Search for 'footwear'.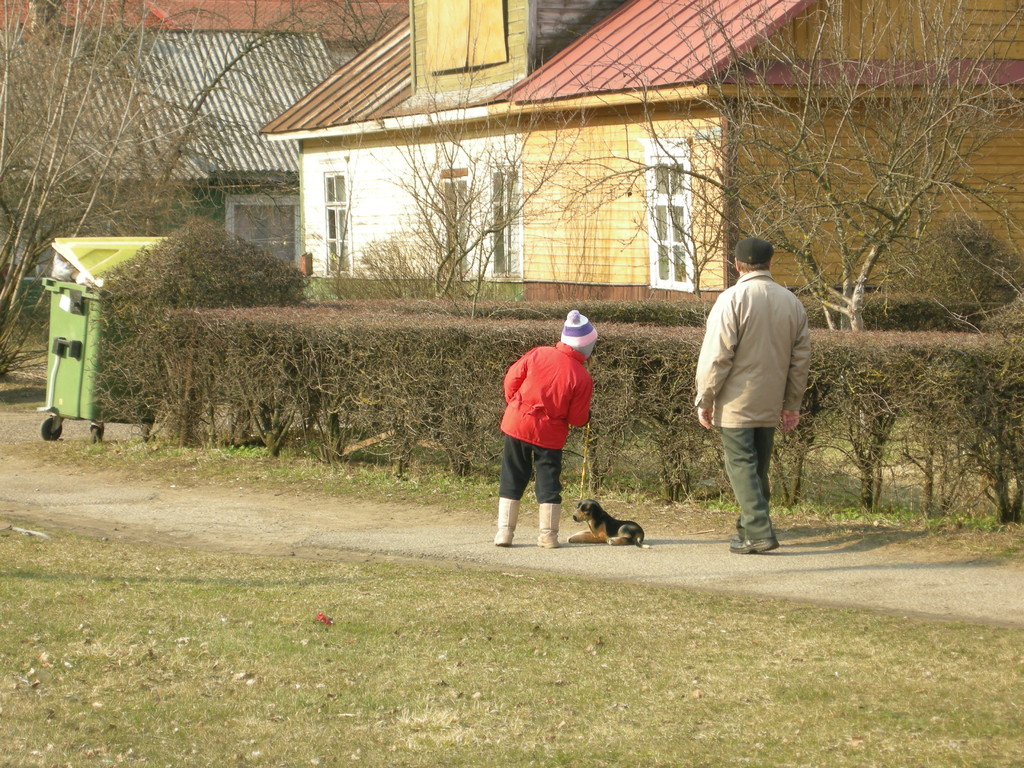
Found at 730/536/779/557.
